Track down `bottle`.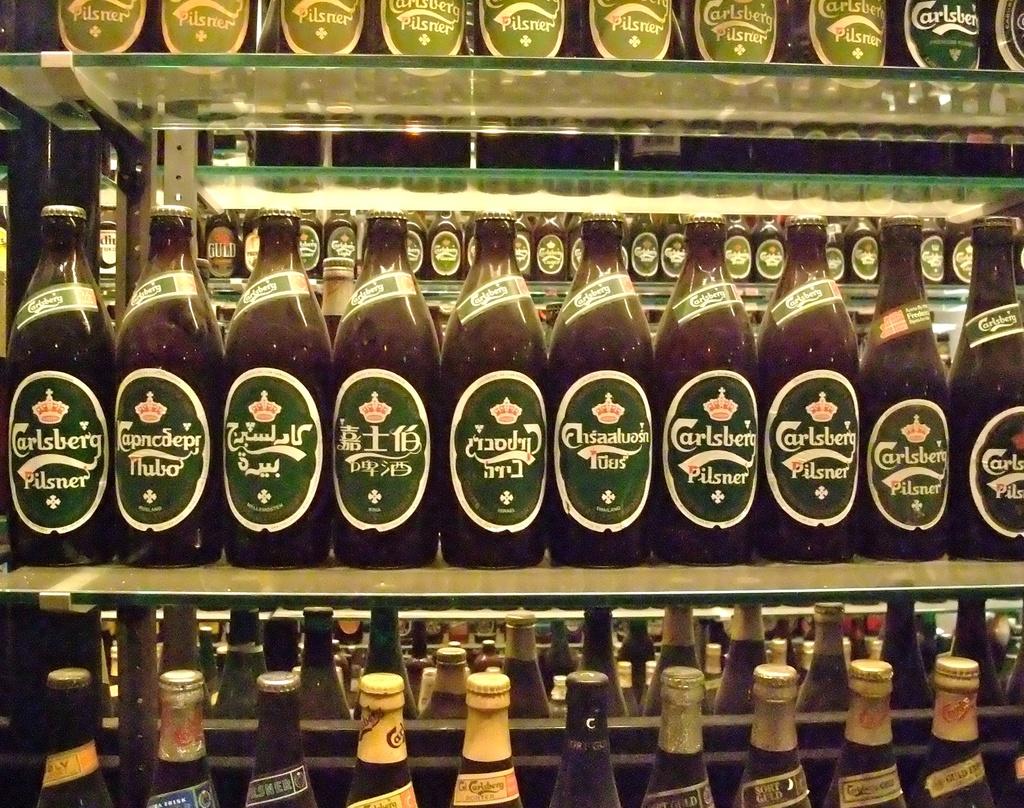
Tracked to x1=767 y1=638 x2=792 y2=667.
